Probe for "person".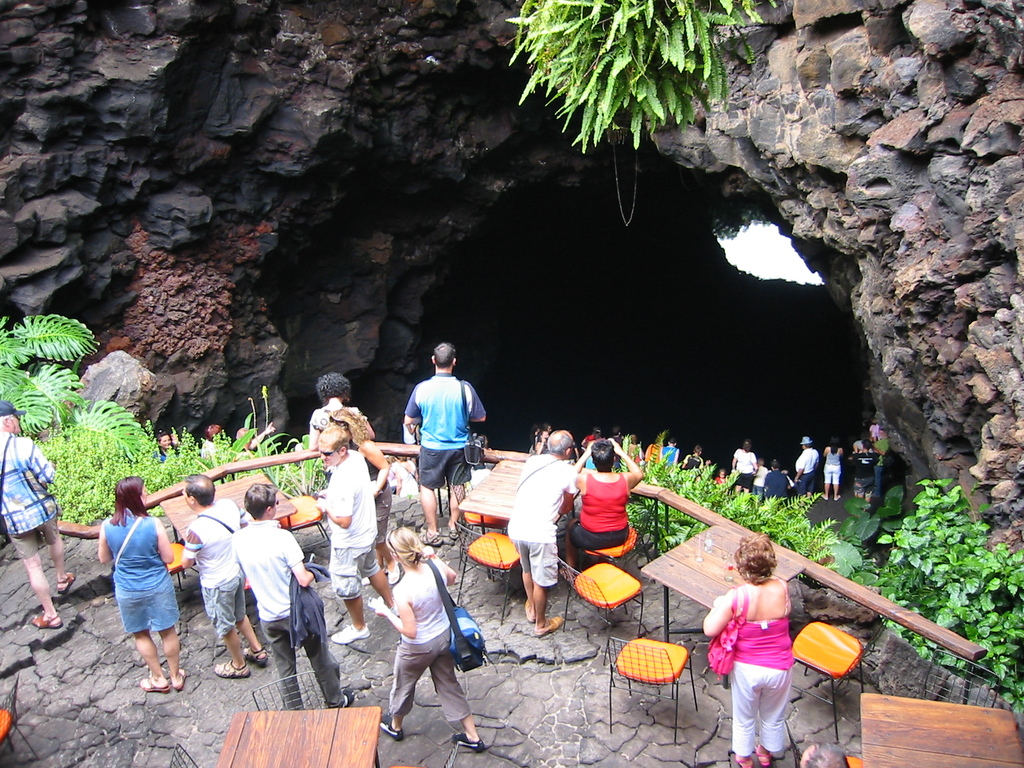
Probe result: (left=232, top=482, right=358, bottom=714).
